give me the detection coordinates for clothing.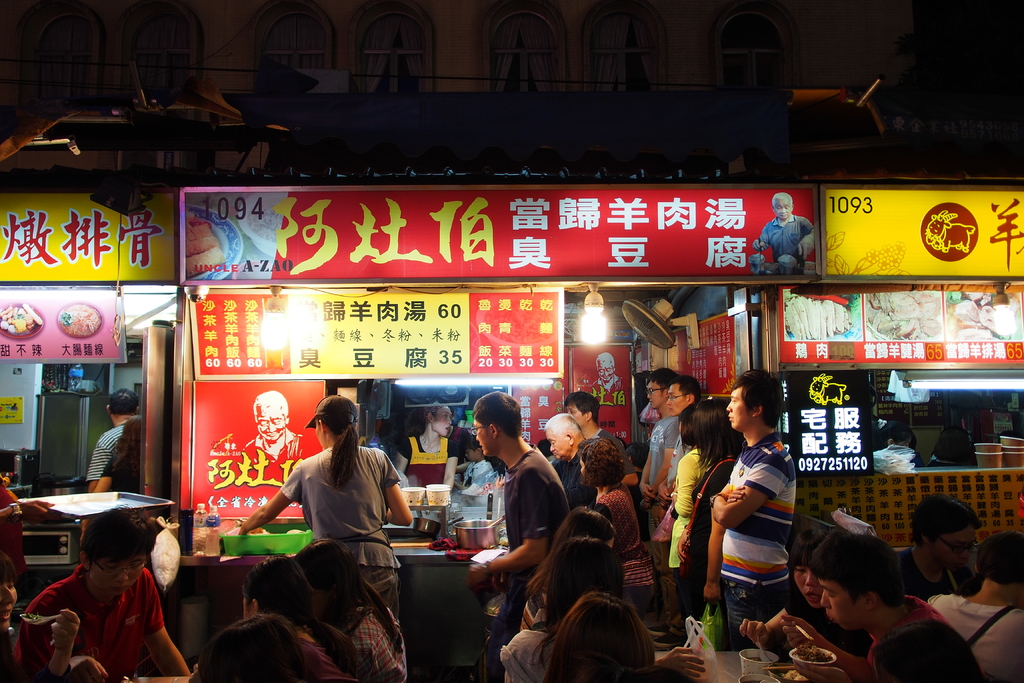
(left=592, top=373, right=622, bottom=397).
